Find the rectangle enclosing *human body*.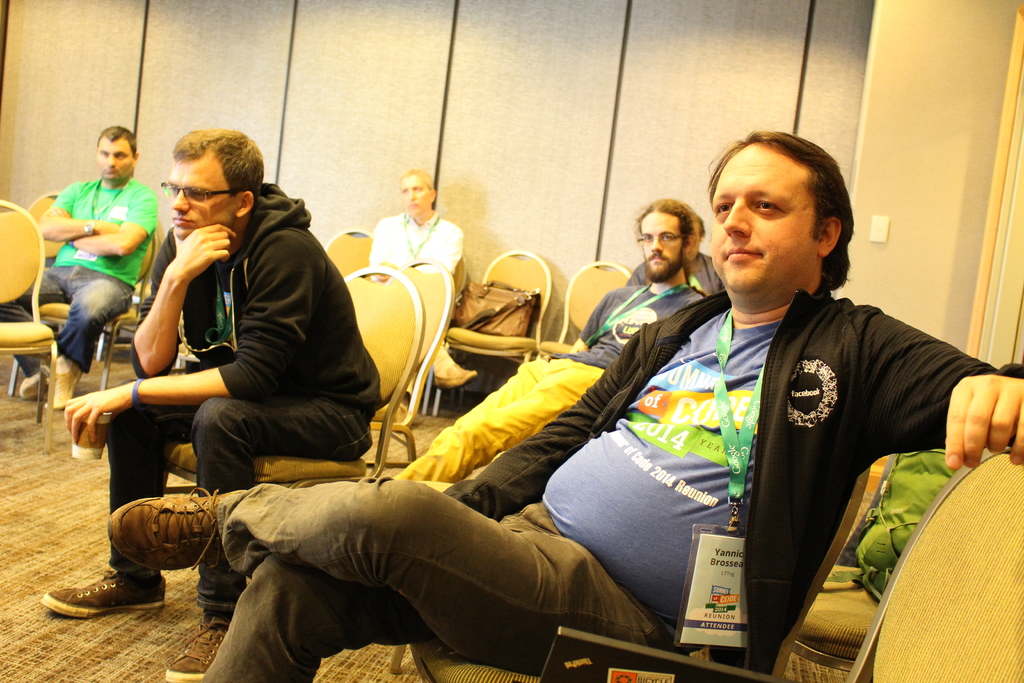
bbox=[617, 257, 726, 298].
